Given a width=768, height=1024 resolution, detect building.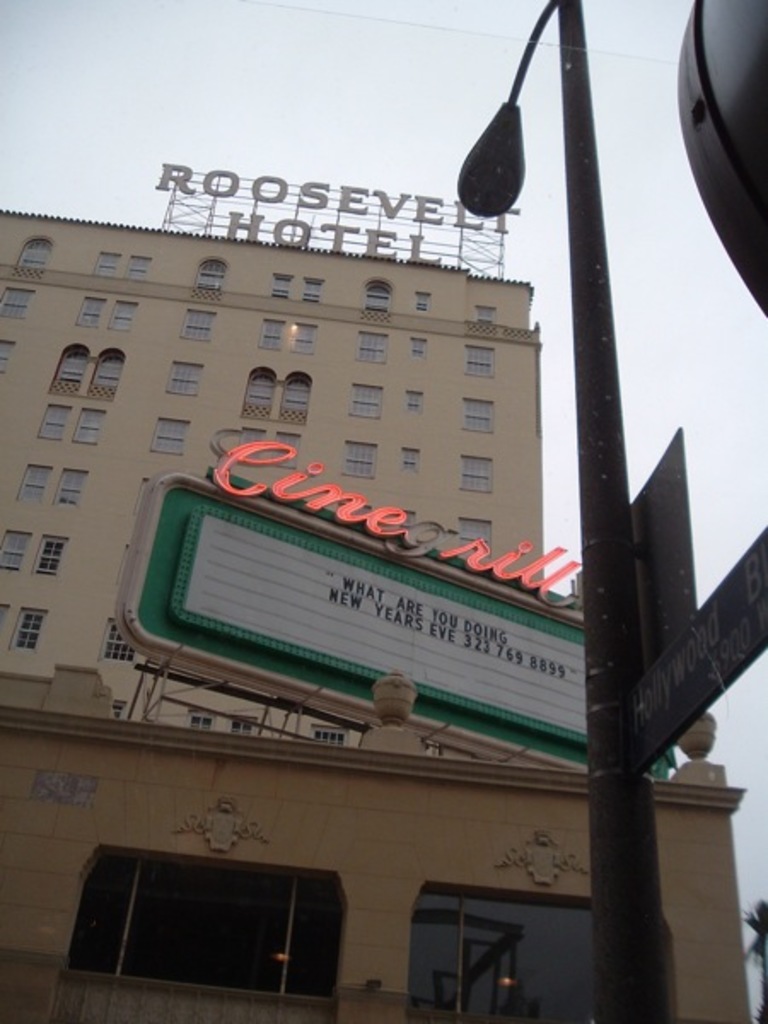
region(0, 203, 753, 1022).
